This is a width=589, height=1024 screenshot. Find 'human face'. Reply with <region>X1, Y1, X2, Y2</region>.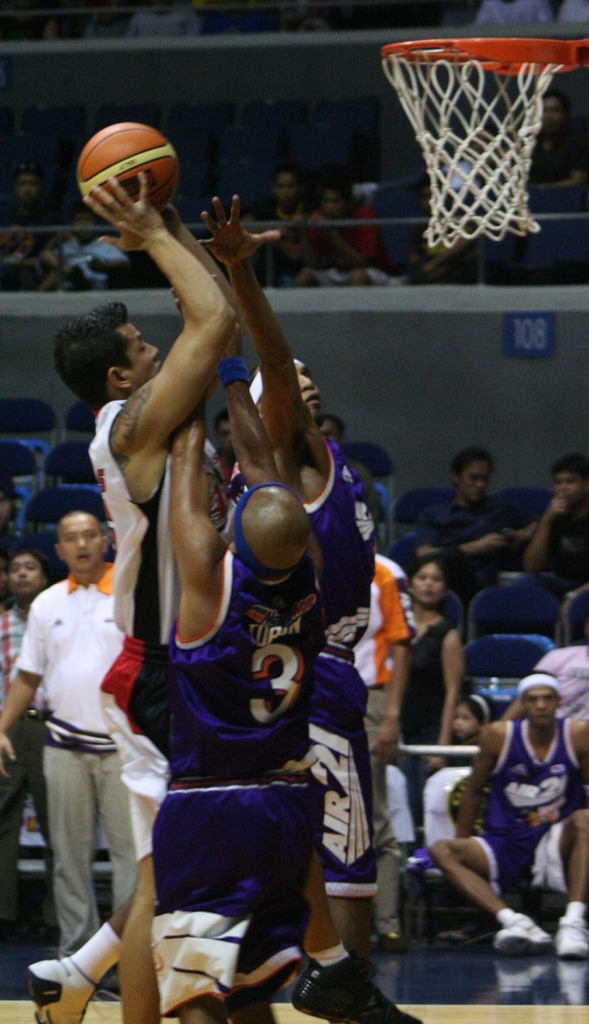
<region>297, 361, 320, 415</region>.
